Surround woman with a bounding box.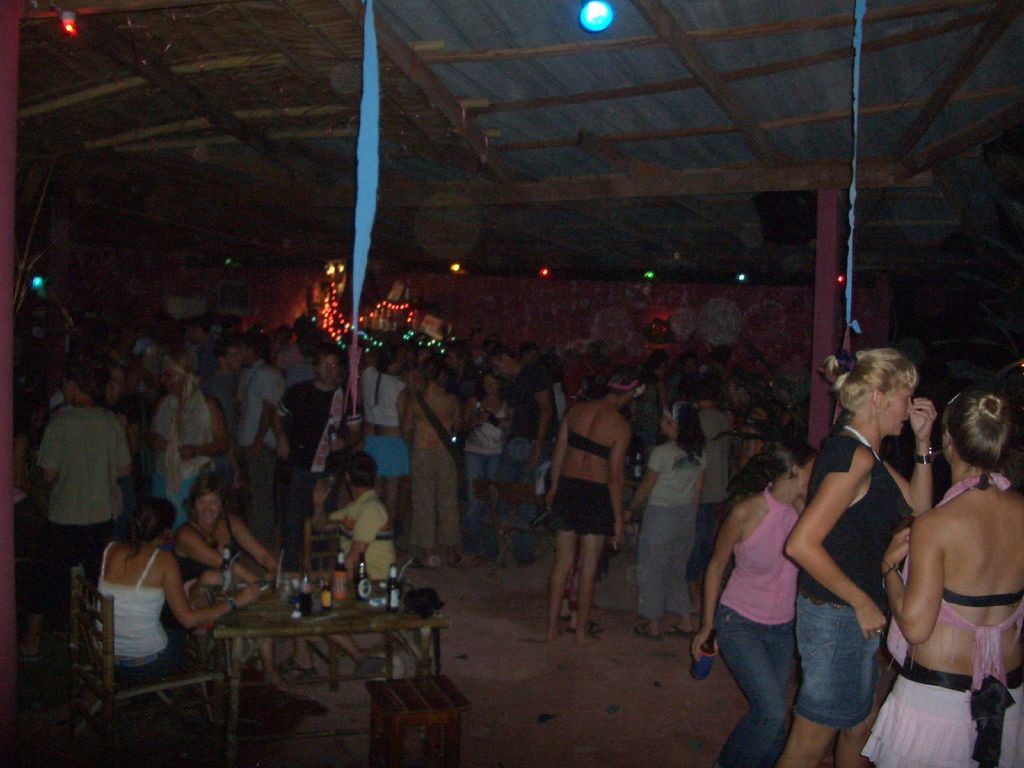
x1=91 y1=500 x2=260 y2=767.
